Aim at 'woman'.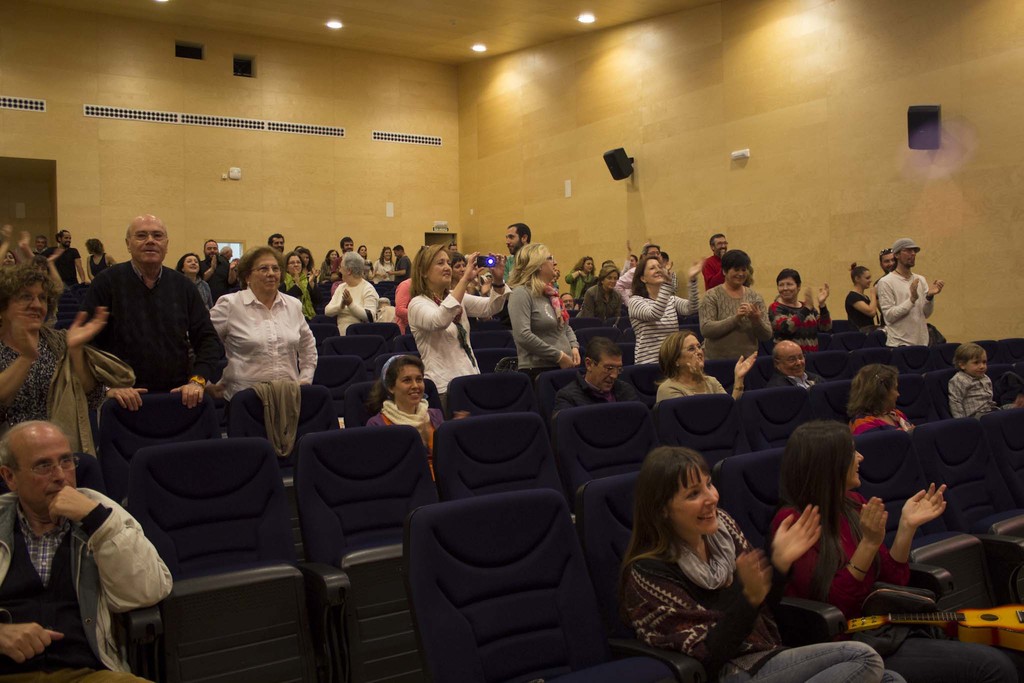
Aimed at pyautogui.locateOnScreen(282, 249, 317, 312).
